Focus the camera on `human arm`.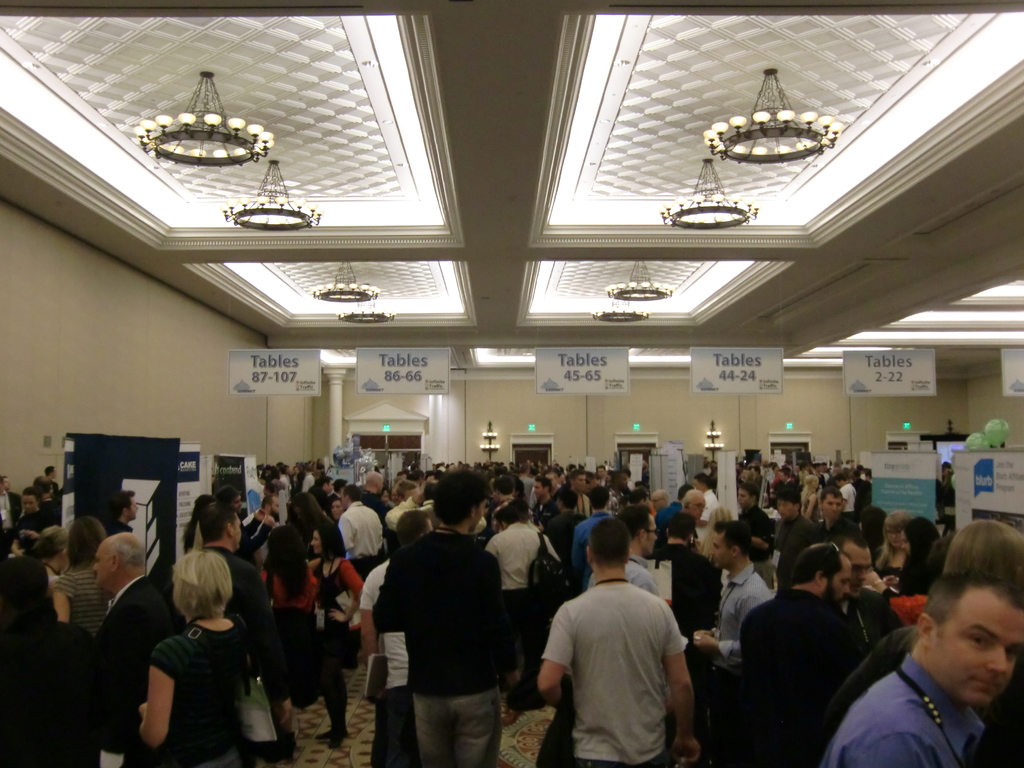
Focus region: l=874, t=593, r=908, b=634.
